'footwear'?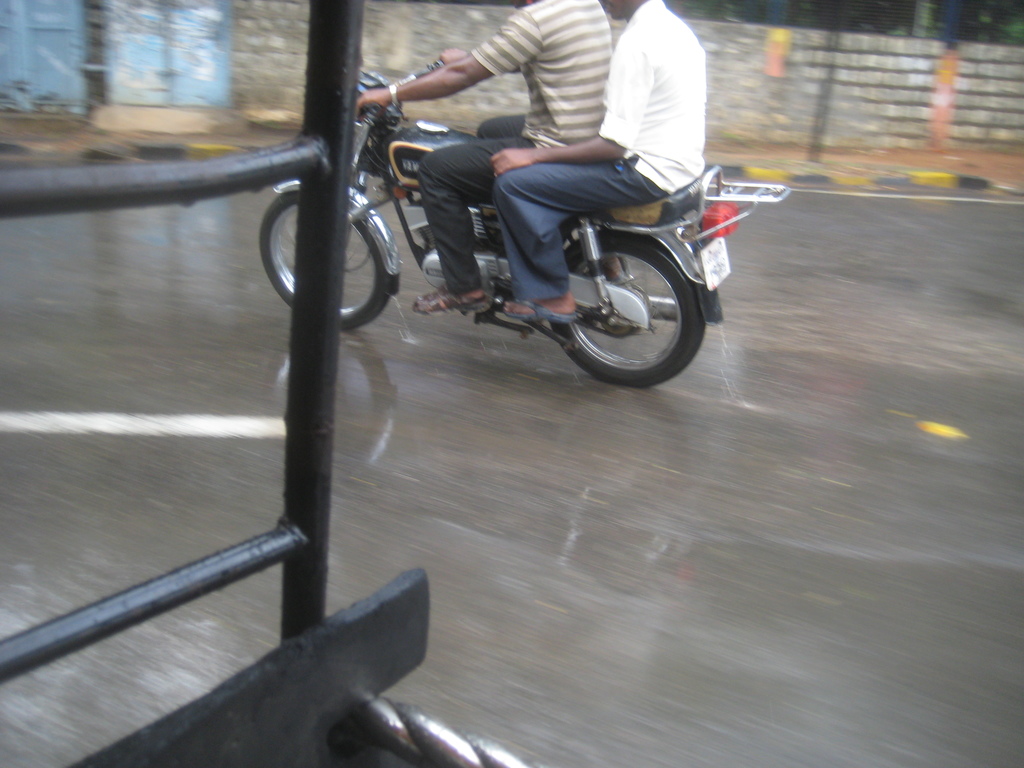
BBox(500, 296, 585, 324)
